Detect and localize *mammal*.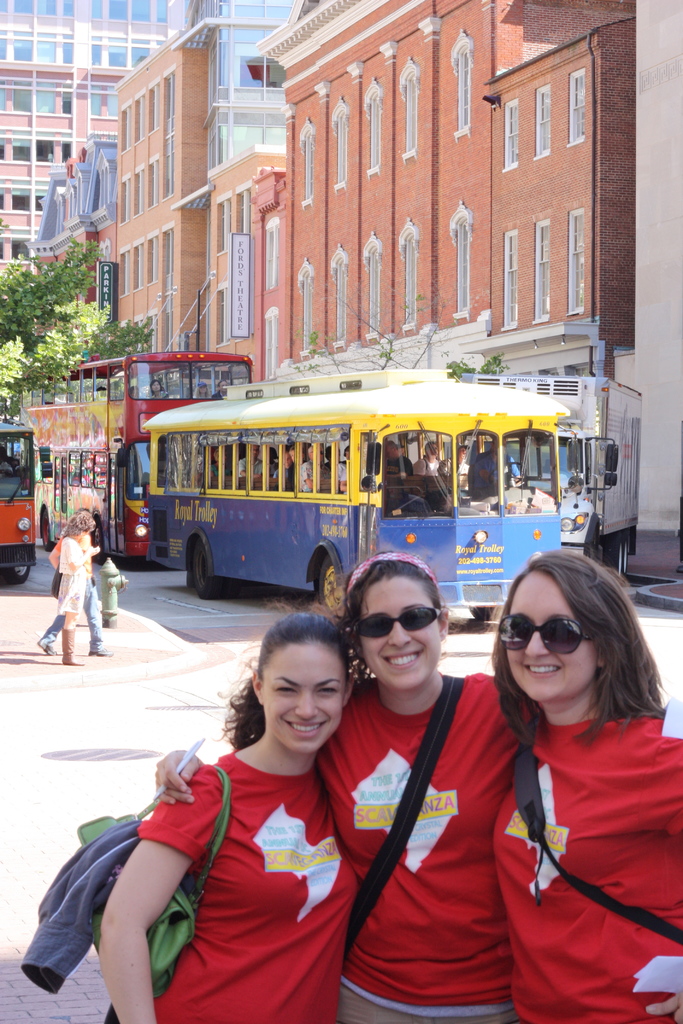
Localized at Rect(468, 435, 531, 509).
